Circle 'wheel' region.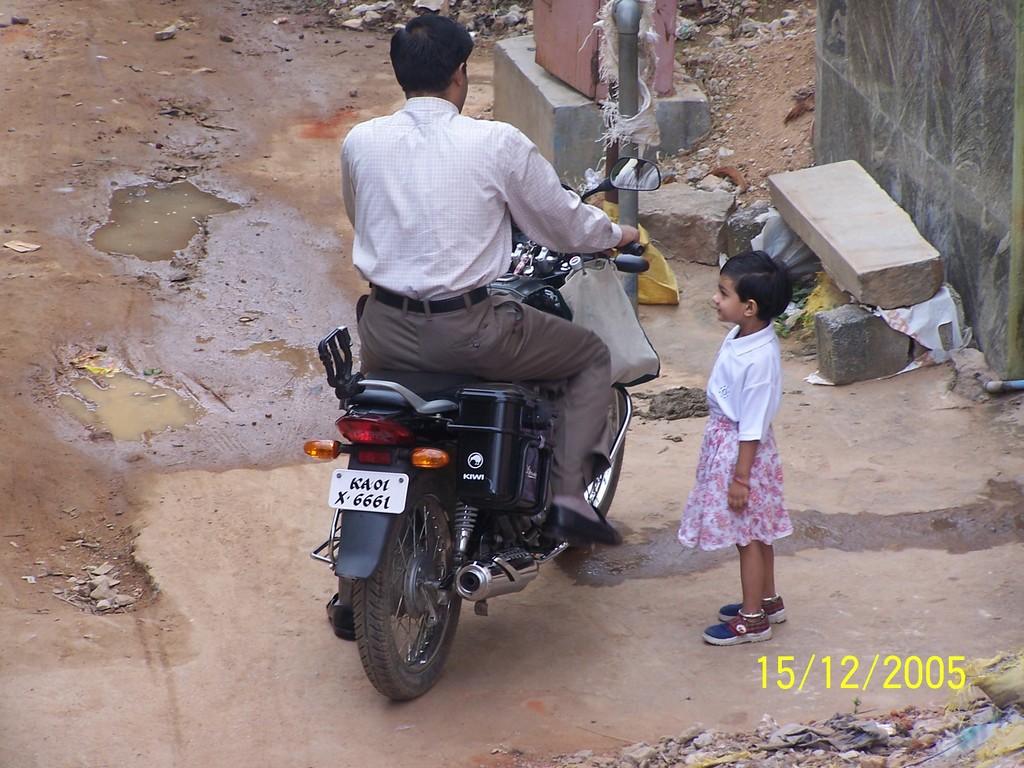
Region: x1=584, y1=388, x2=630, y2=513.
